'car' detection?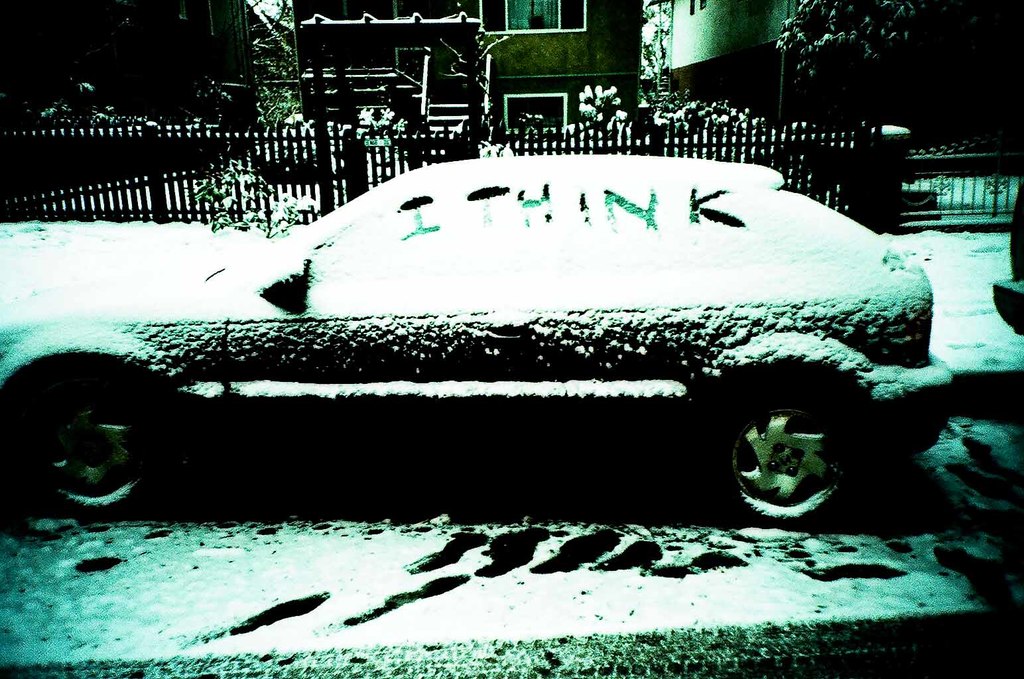
left=52, top=151, right=955, bottom=547
